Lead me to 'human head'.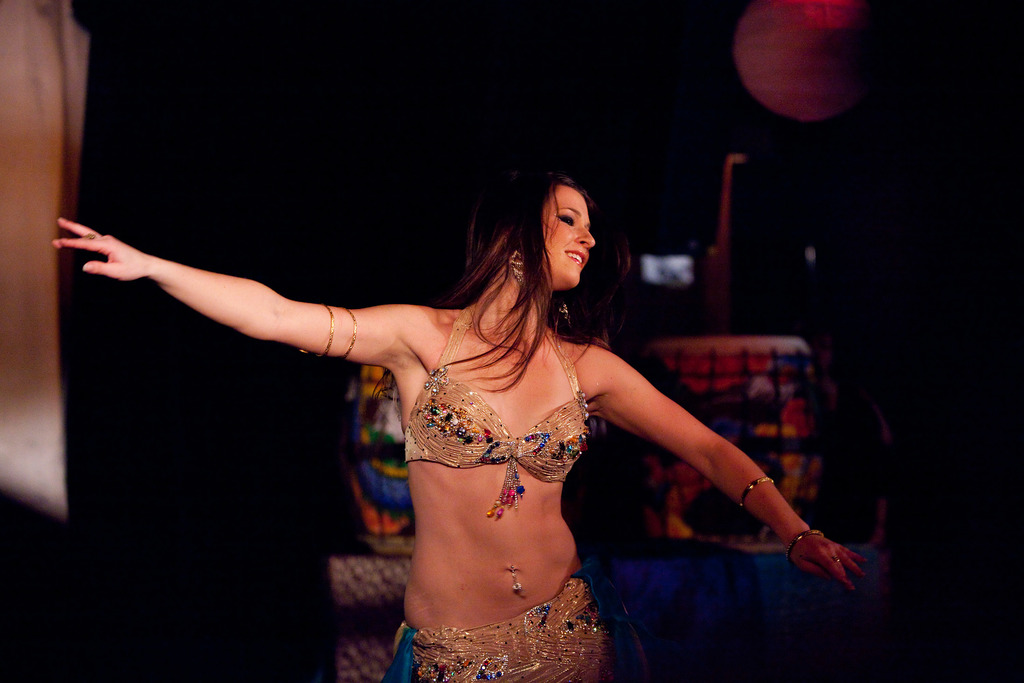
Lead to detection(473, 168, 595, 291).
